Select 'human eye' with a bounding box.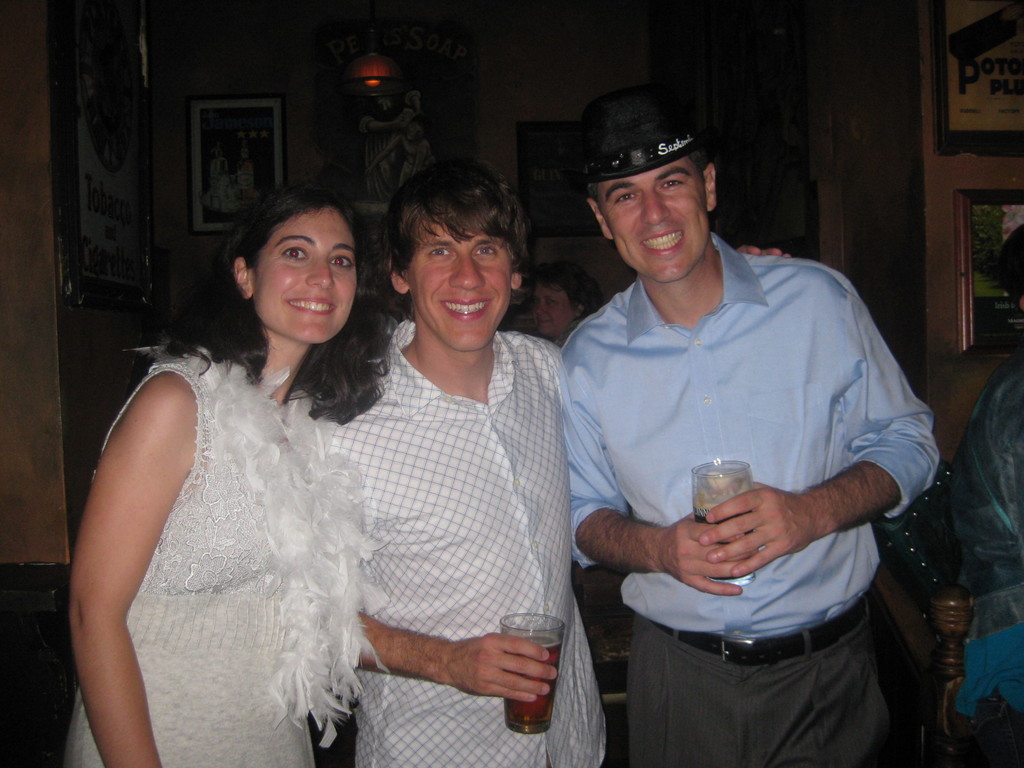
BBox(611, 188, 642, 205).
